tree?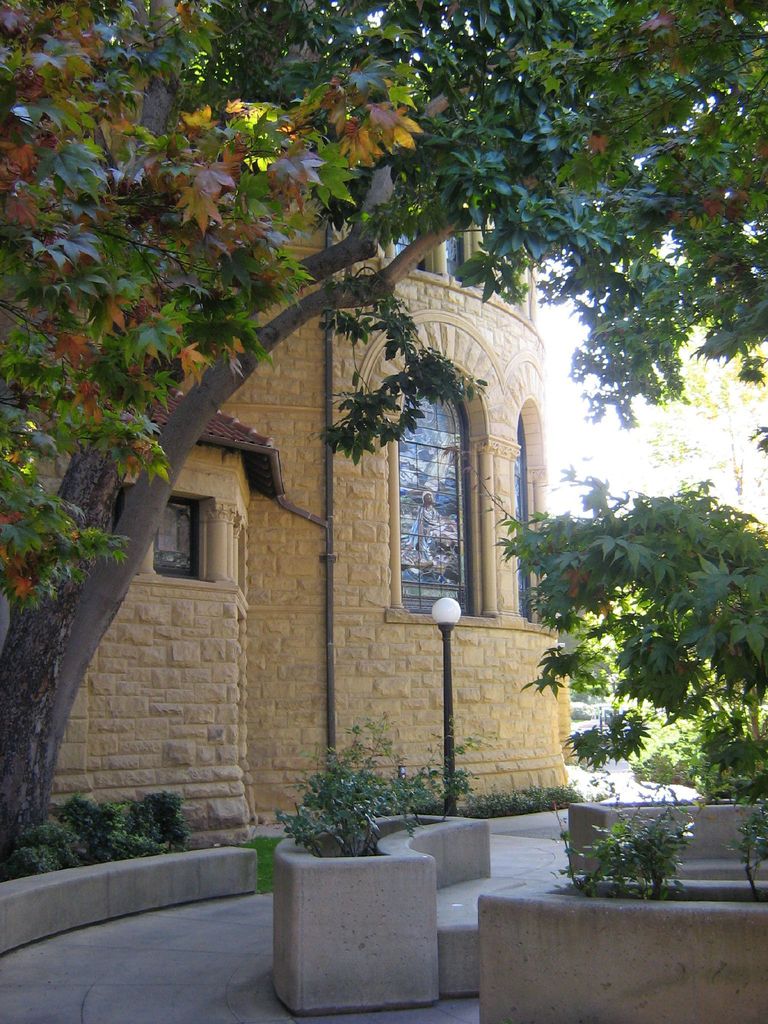
Rect(0, 1, 663, 893)
